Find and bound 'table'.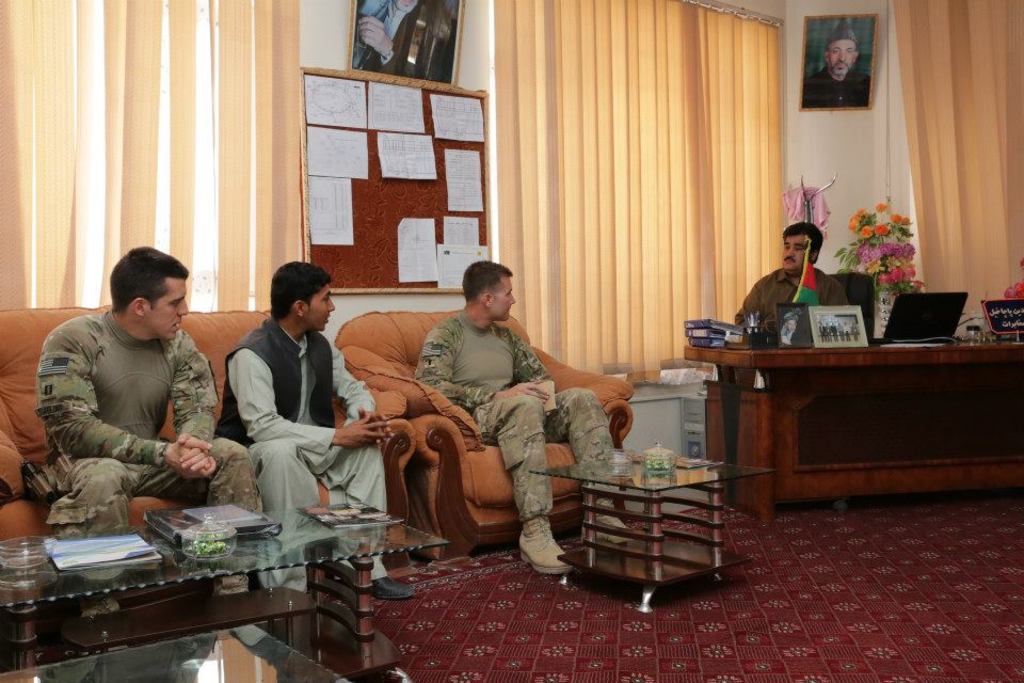
Bound: {"left": 0, "top": 503, "right": 450, "bottom": 682}.
